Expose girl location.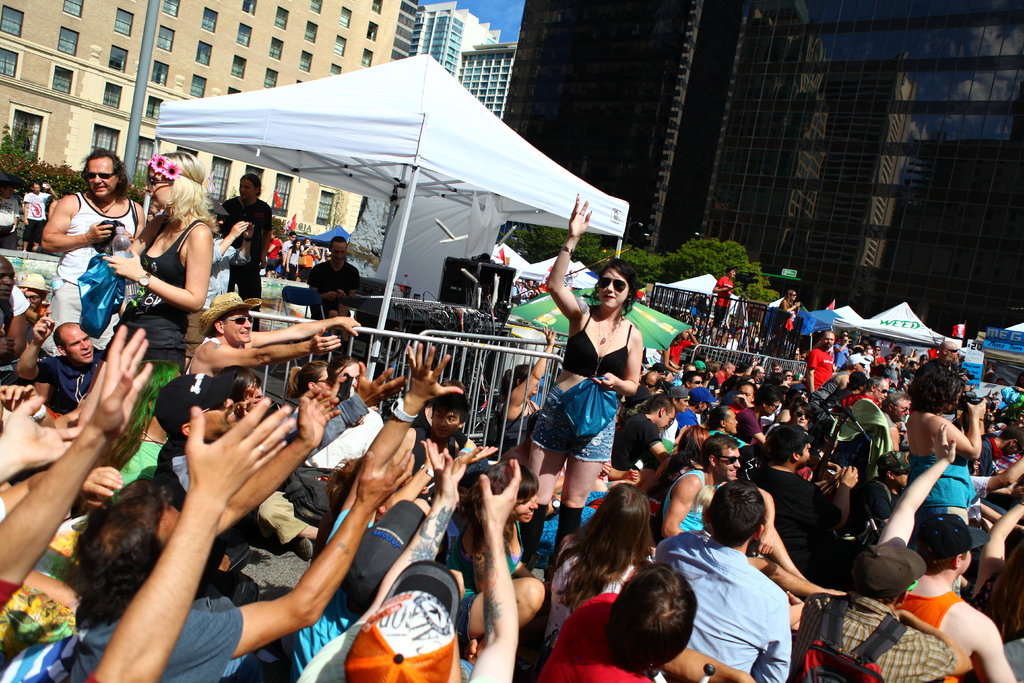
Exposed at crop(284, 239, 301, 281).
